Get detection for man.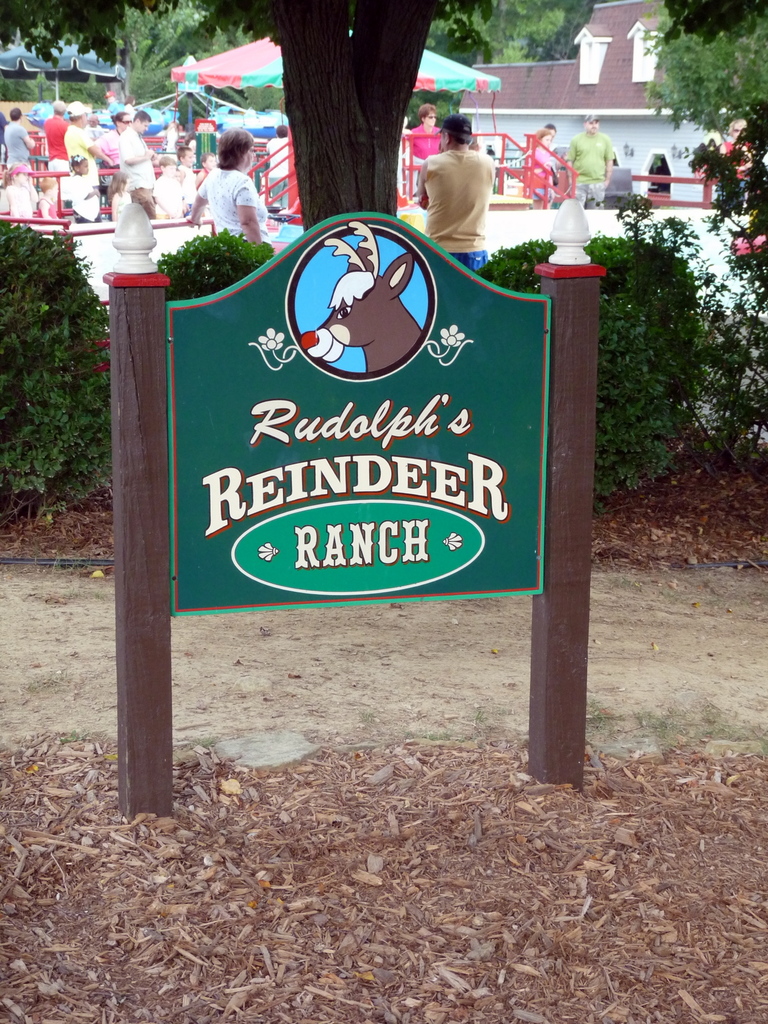
Detection: [42, 99, 70, 173].
